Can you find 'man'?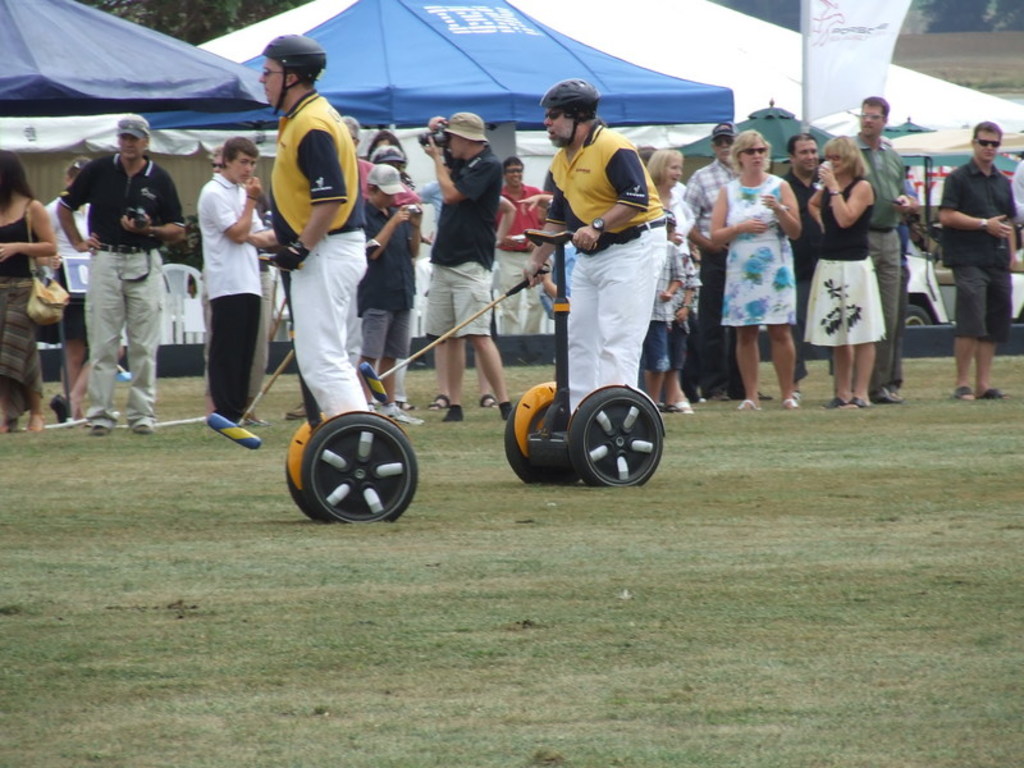
Yes, bounding box: BBox(340, 114, 416, 407).
